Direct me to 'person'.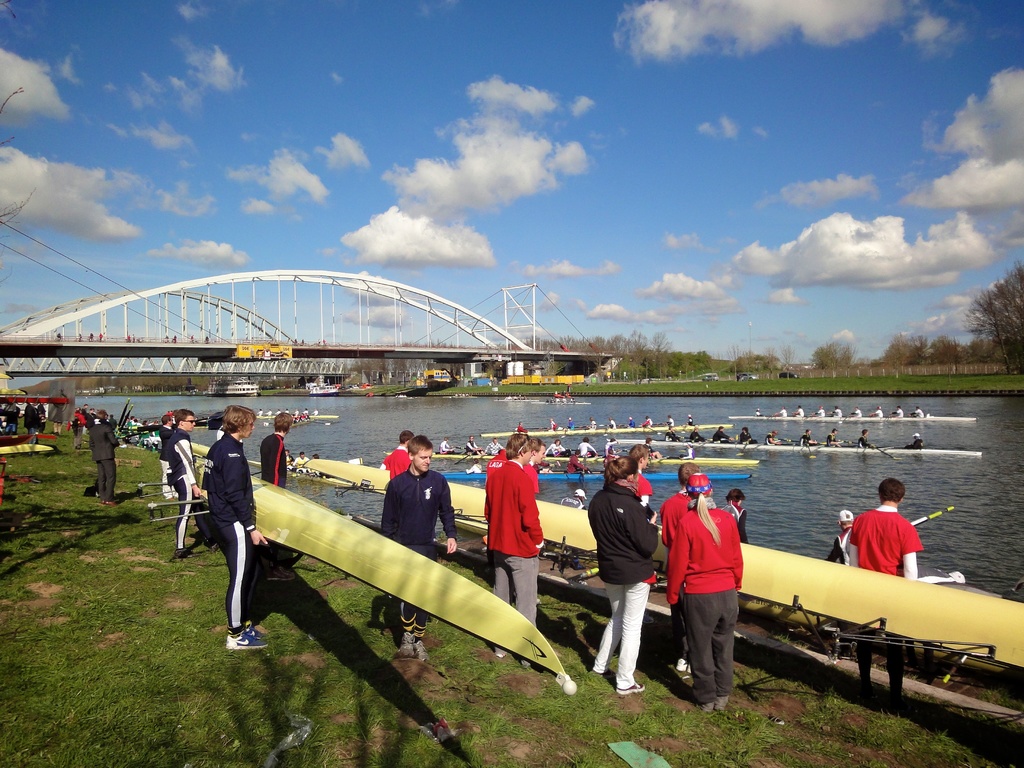
Direction: [773, 405, 787, 418].
